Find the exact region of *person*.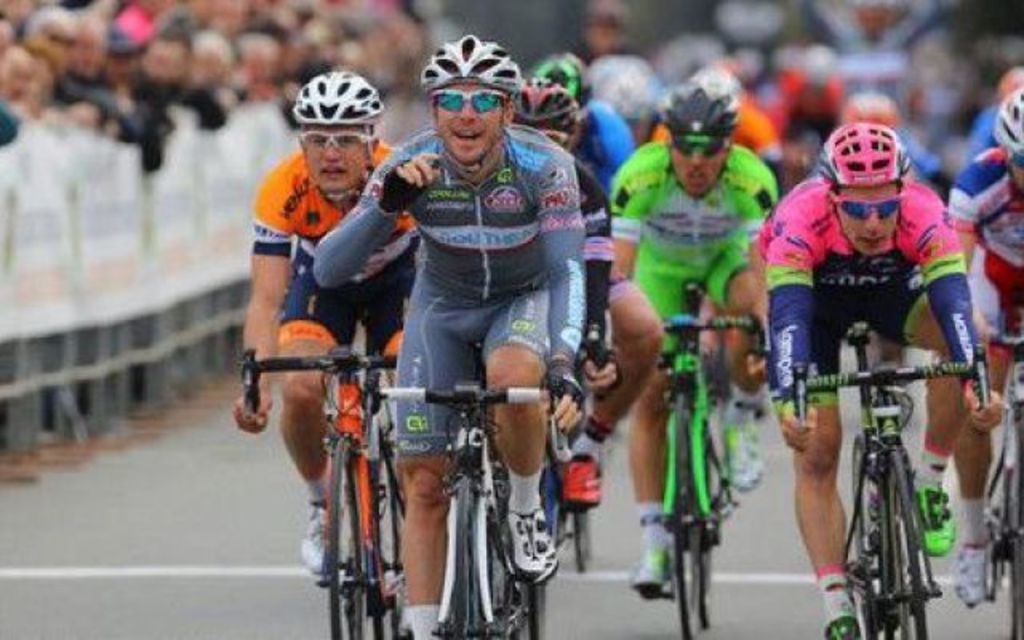
Exact region: region(214, 69, 421, 581).
